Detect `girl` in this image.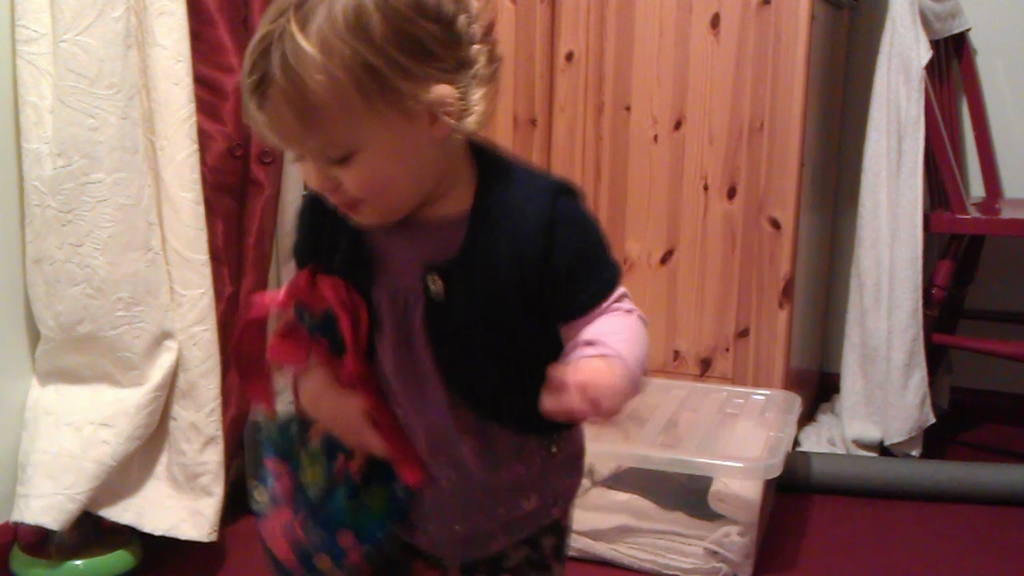
Detection: left=240, top=0, right=650, bottom=575.
